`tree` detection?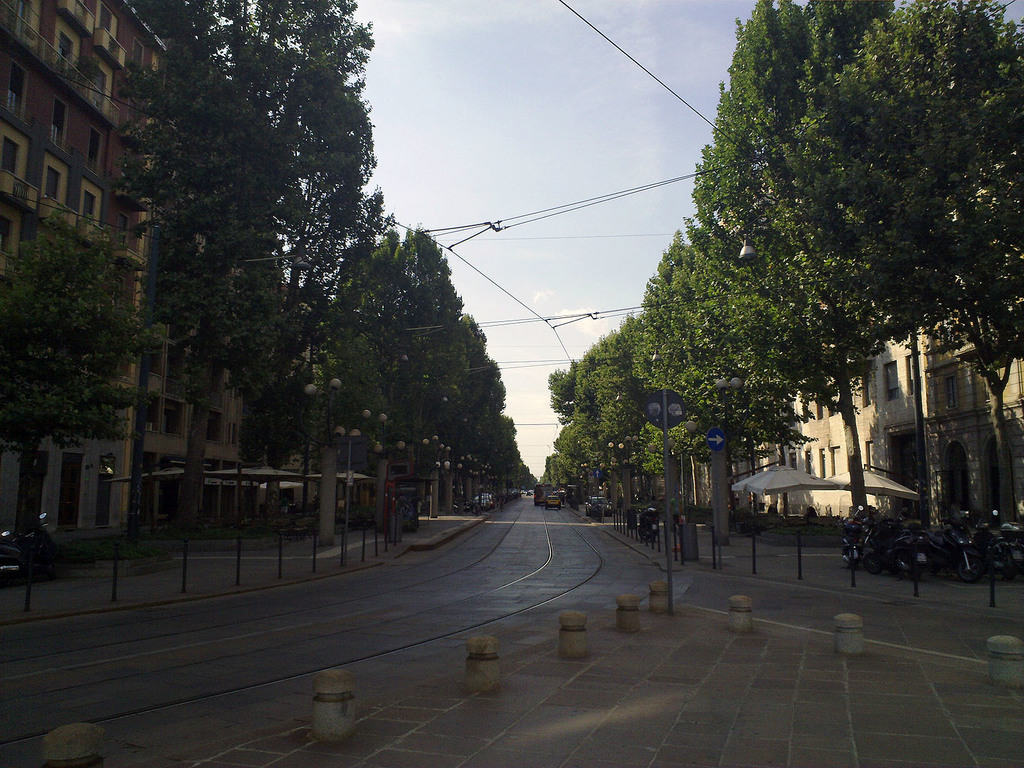
l=483, t=404, r=520, b=518
